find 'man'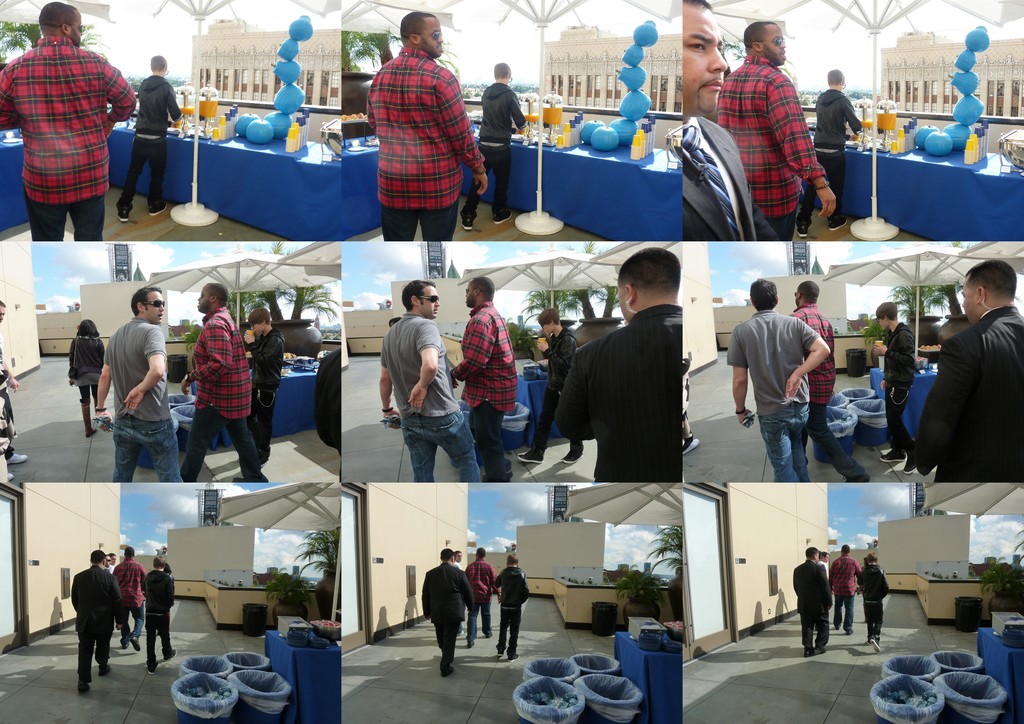
[x1=69, y1=549, x2=124, y2=691]
